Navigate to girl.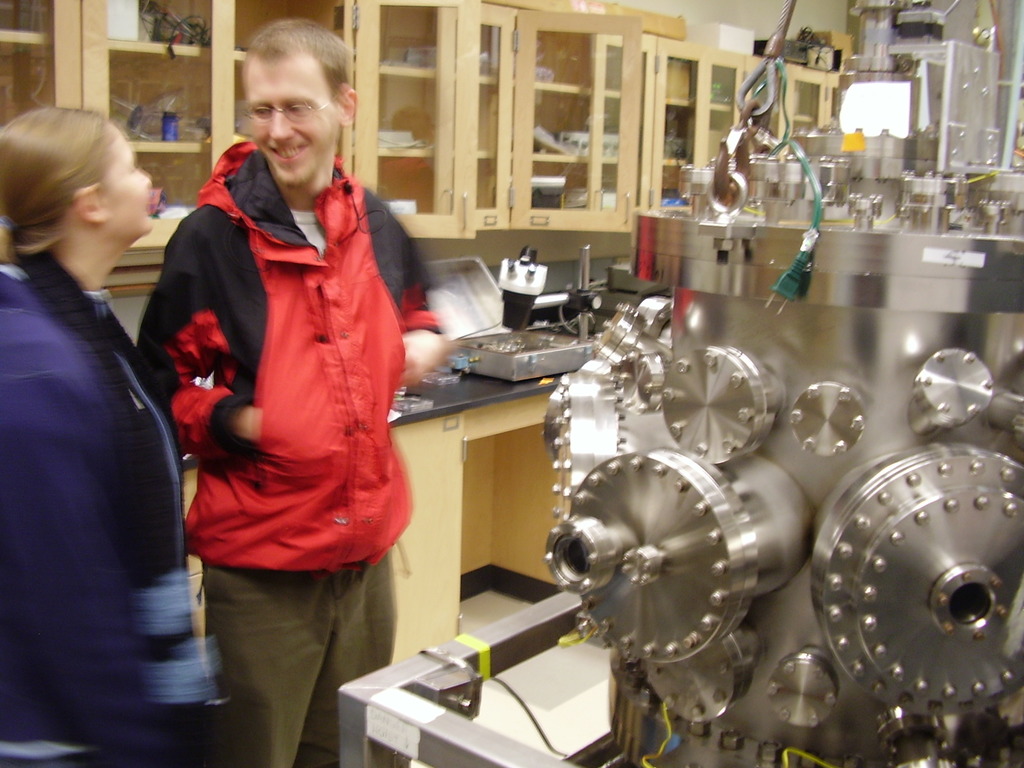
Navigation target: <region>0, 97, 259, 767</region>.
